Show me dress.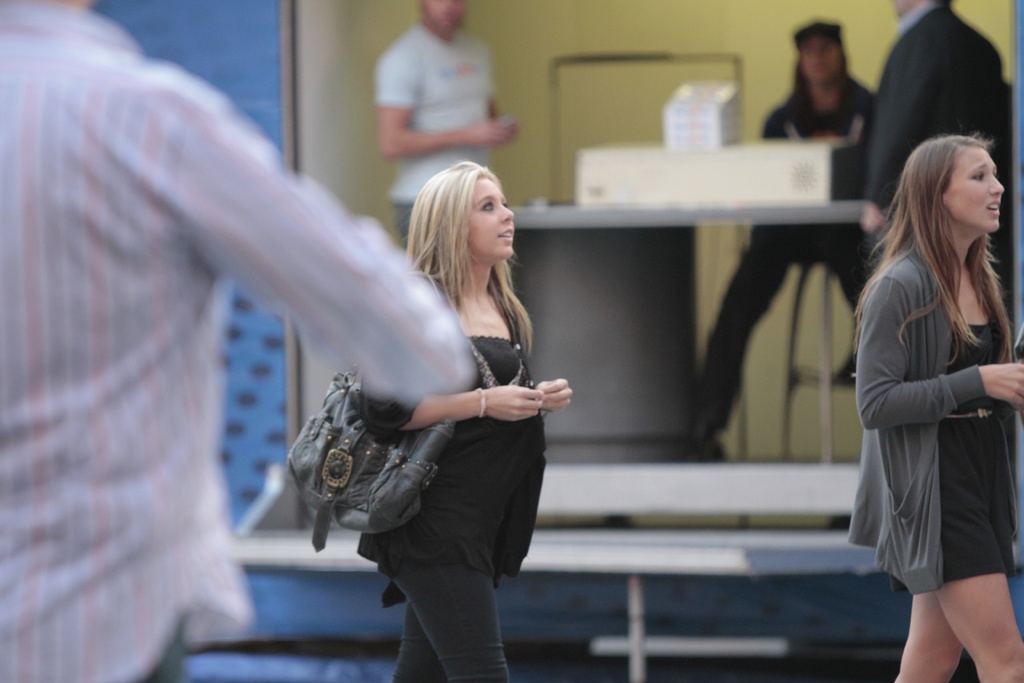
dress is here: bbox=(939, 321, 1014, 585).
